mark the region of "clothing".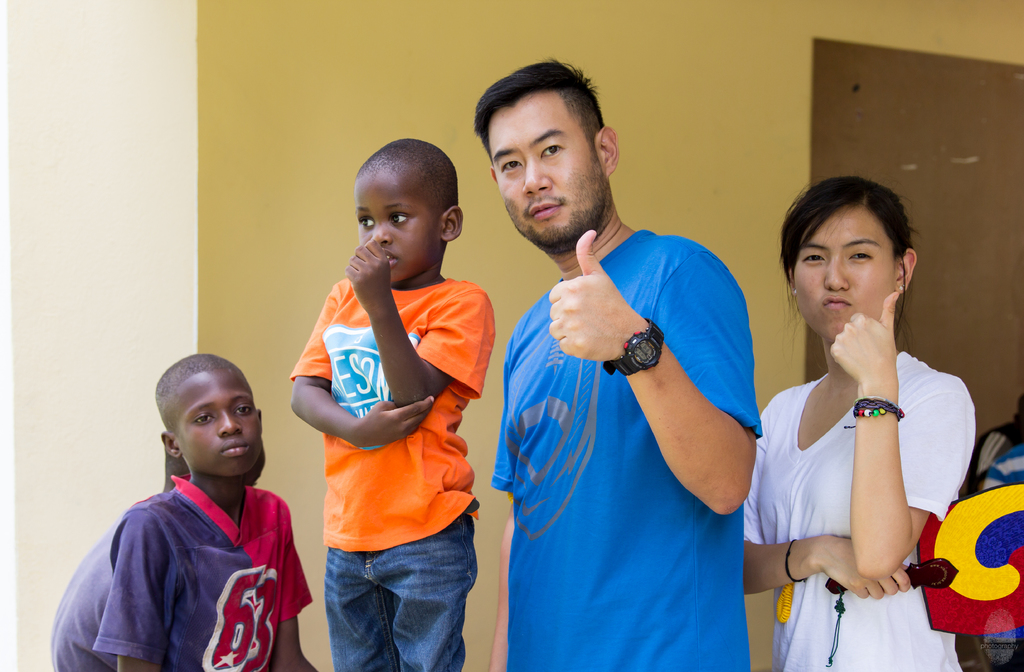
Region: Rect(106, 457, 334, 671).
